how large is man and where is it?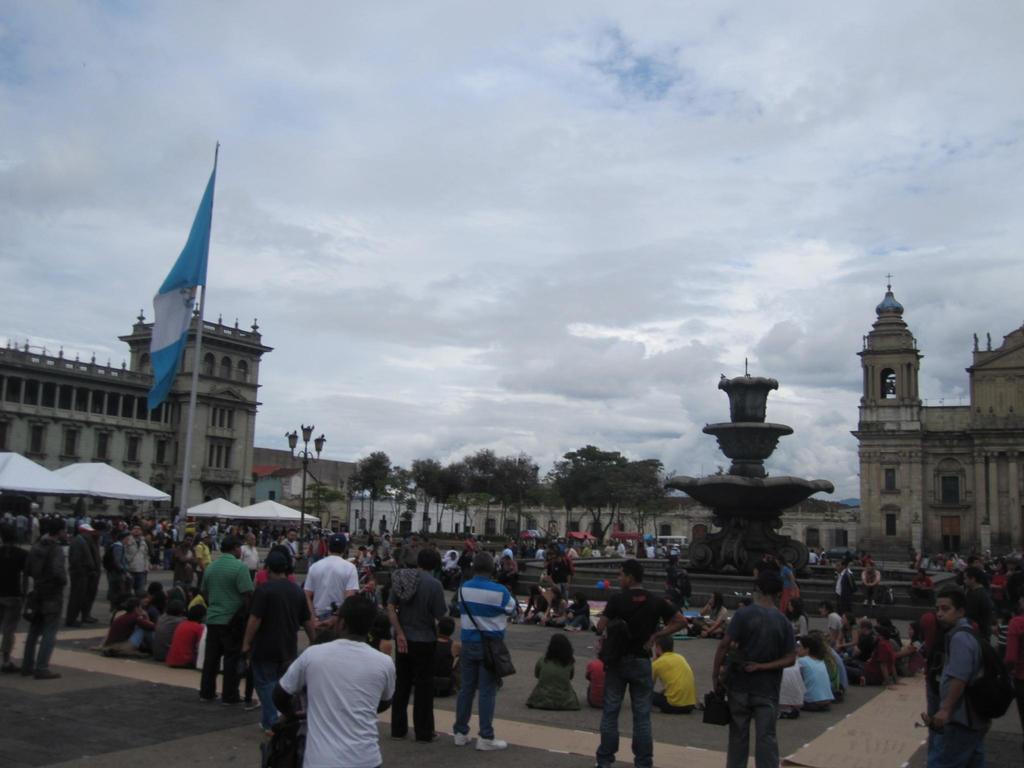
Bounding box: <box>283,529,296,566</box>.
